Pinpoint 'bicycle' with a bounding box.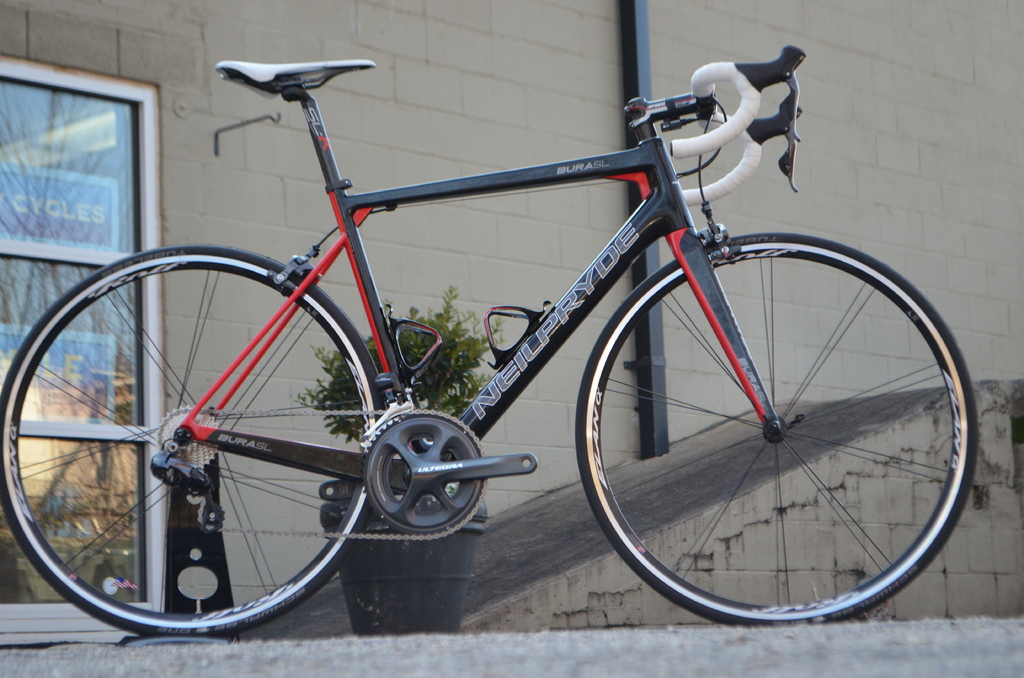
[38,13,913,647].
